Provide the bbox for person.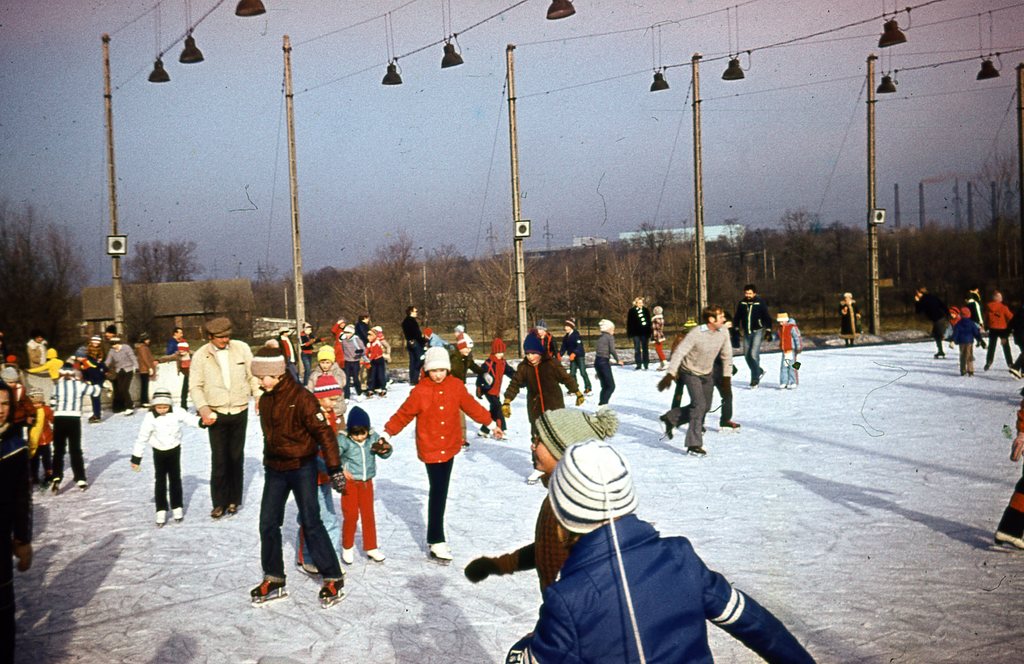
select_region(626, 295, 652, 368).
